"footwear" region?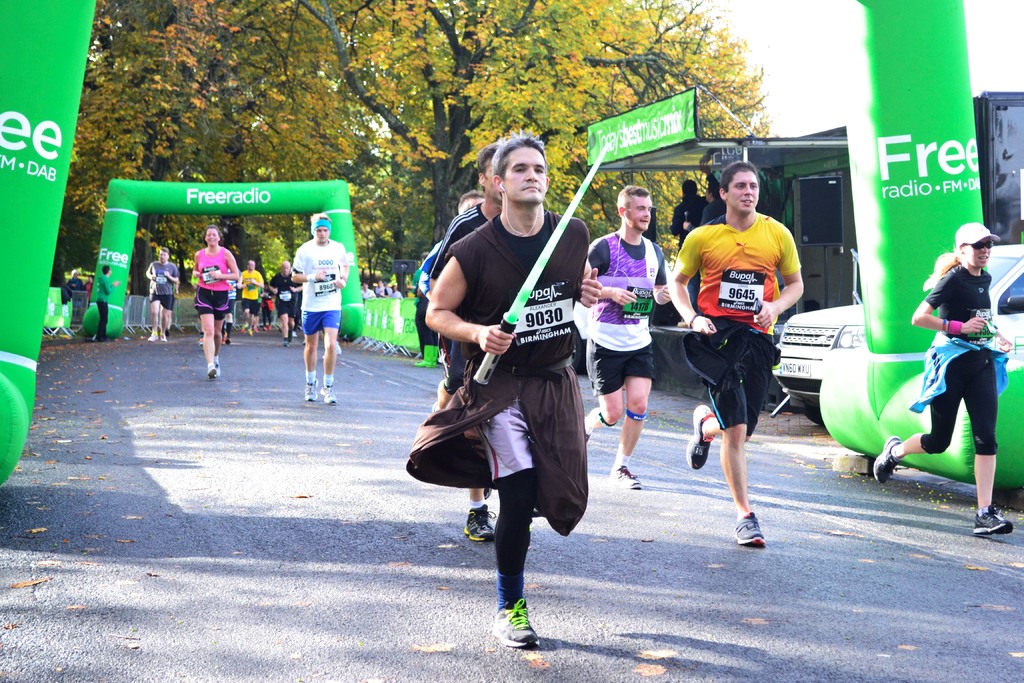
{"left": 690, "top": 404, "right": 716, "bottom": 470}
